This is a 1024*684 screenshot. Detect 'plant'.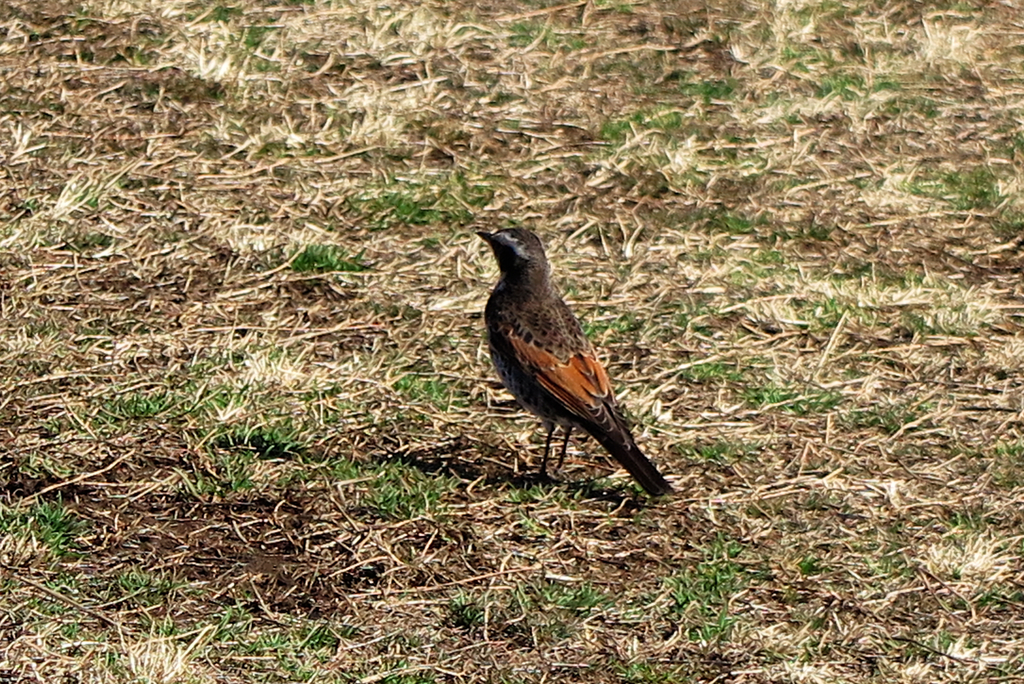
{"x1": 797, "y1": 552, "x2": 812, "y2": 572}.
